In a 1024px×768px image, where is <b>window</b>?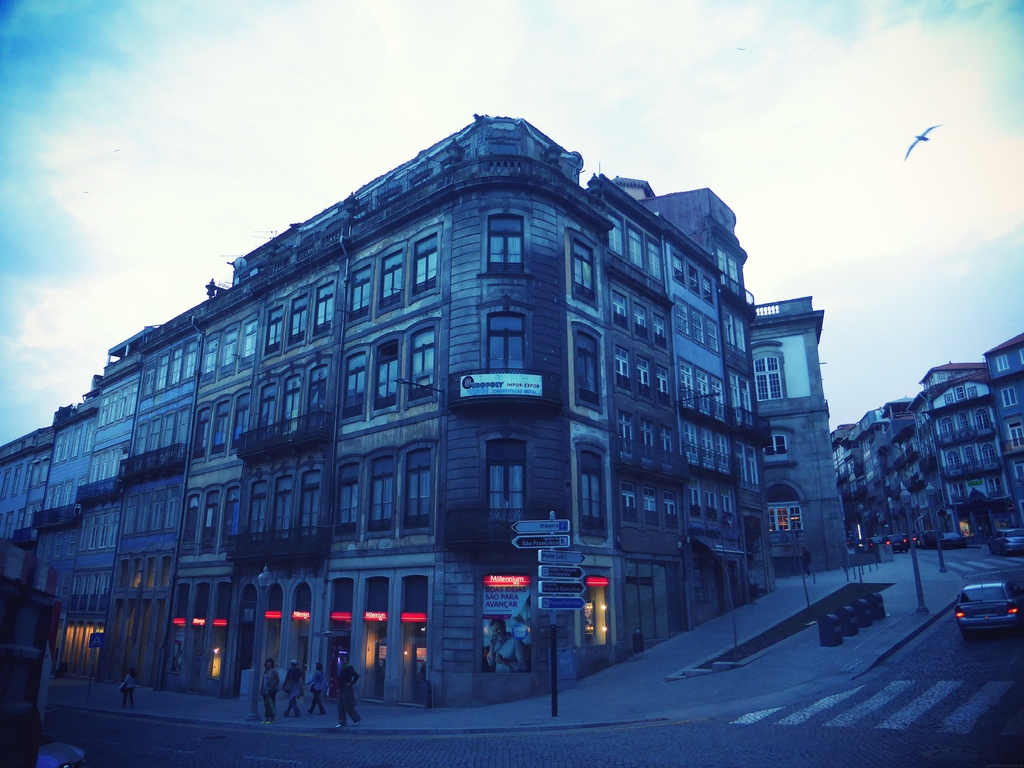
x1=634, y1=479, x2=662, y2=538.
